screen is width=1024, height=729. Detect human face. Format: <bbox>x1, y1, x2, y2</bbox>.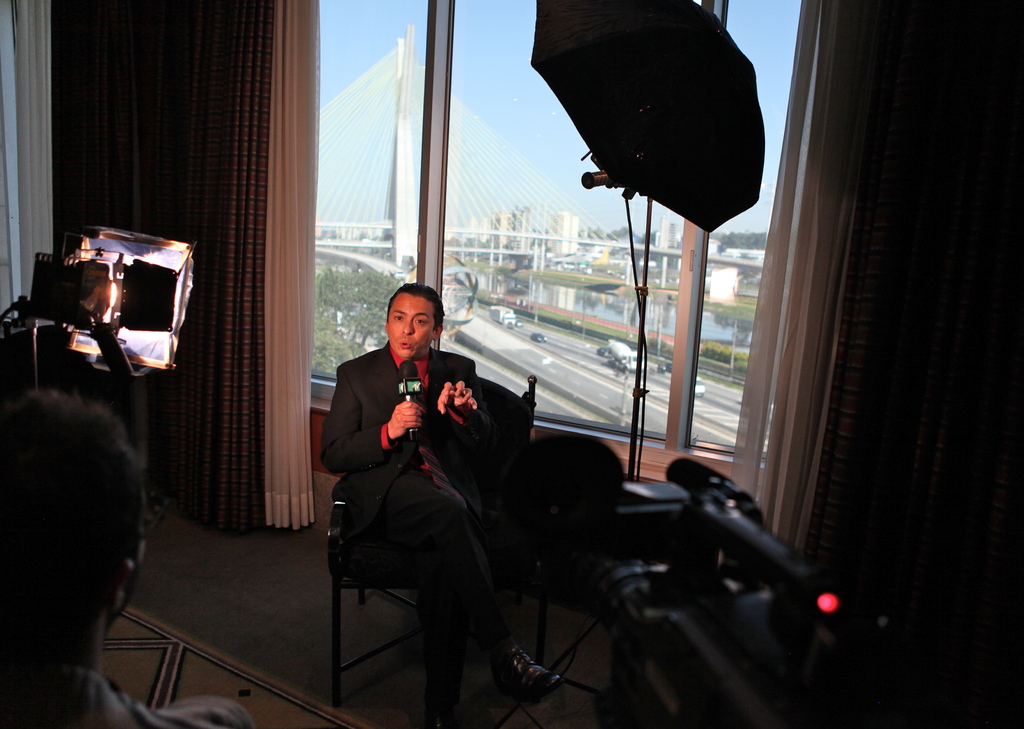
<bbox>385, 291, 438, 359</bbox>.
